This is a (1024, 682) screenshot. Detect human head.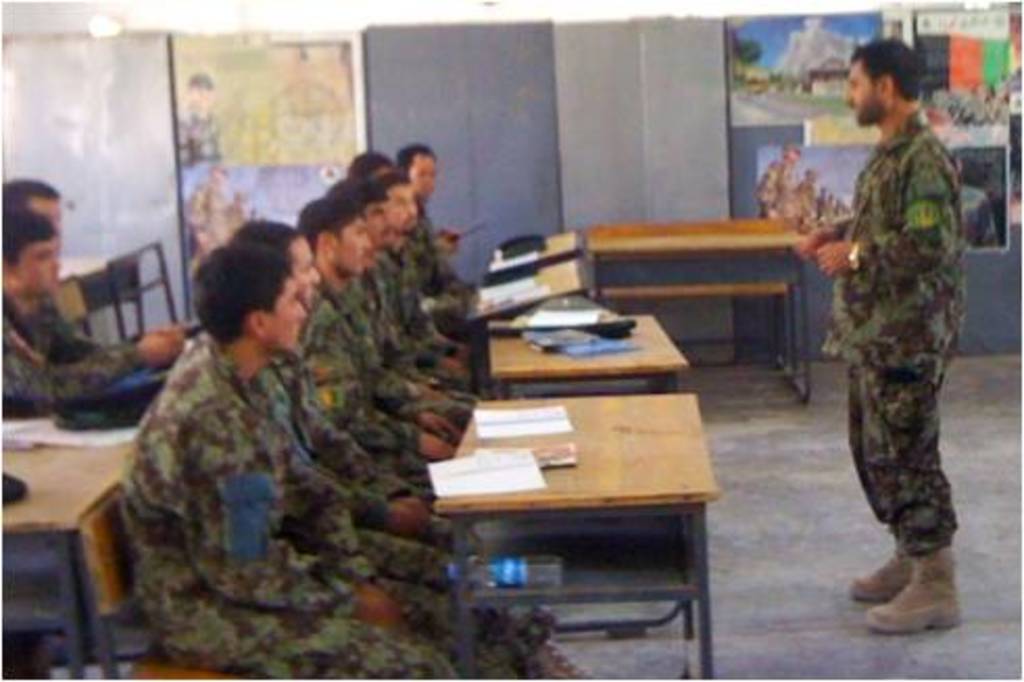
crop(227, 217, 315, 313).
